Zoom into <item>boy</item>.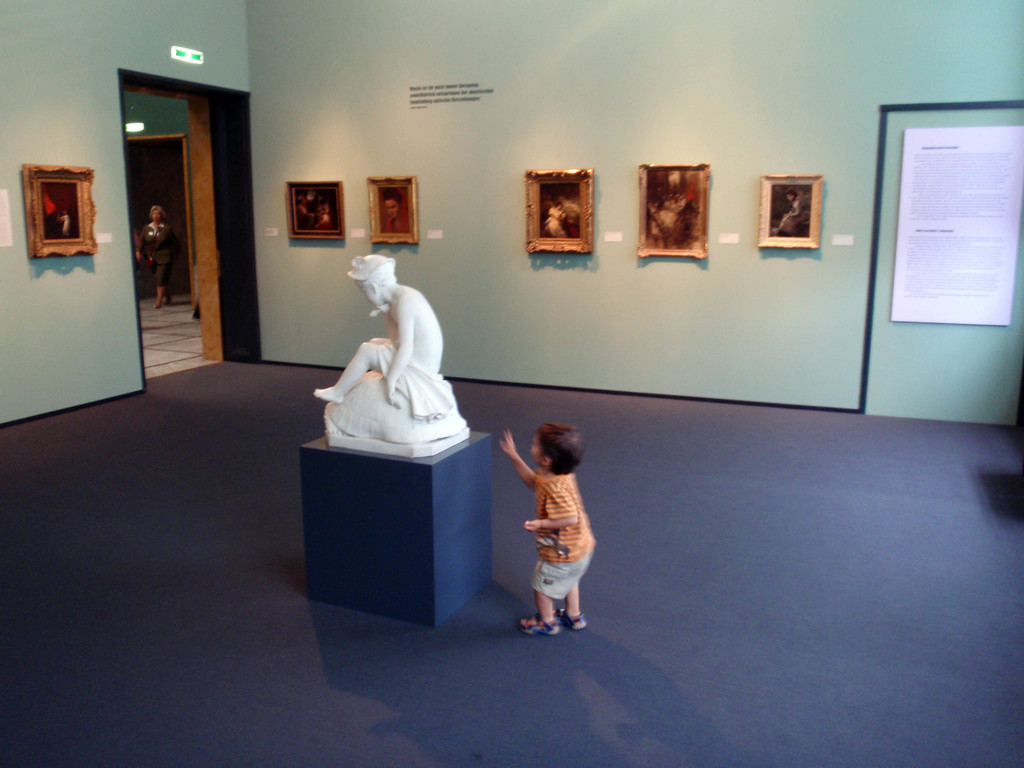
Zoom target: [494,417,612,636].
